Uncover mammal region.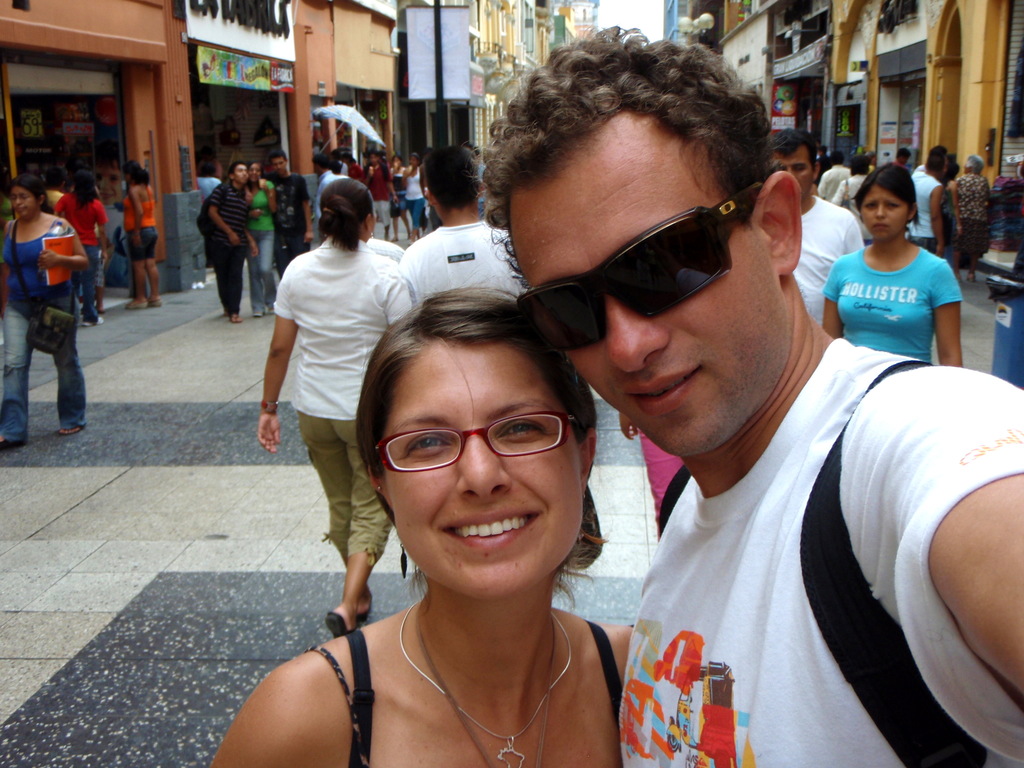
Uncovered: (x1=821, y1=161, x2=964, y2=367).
